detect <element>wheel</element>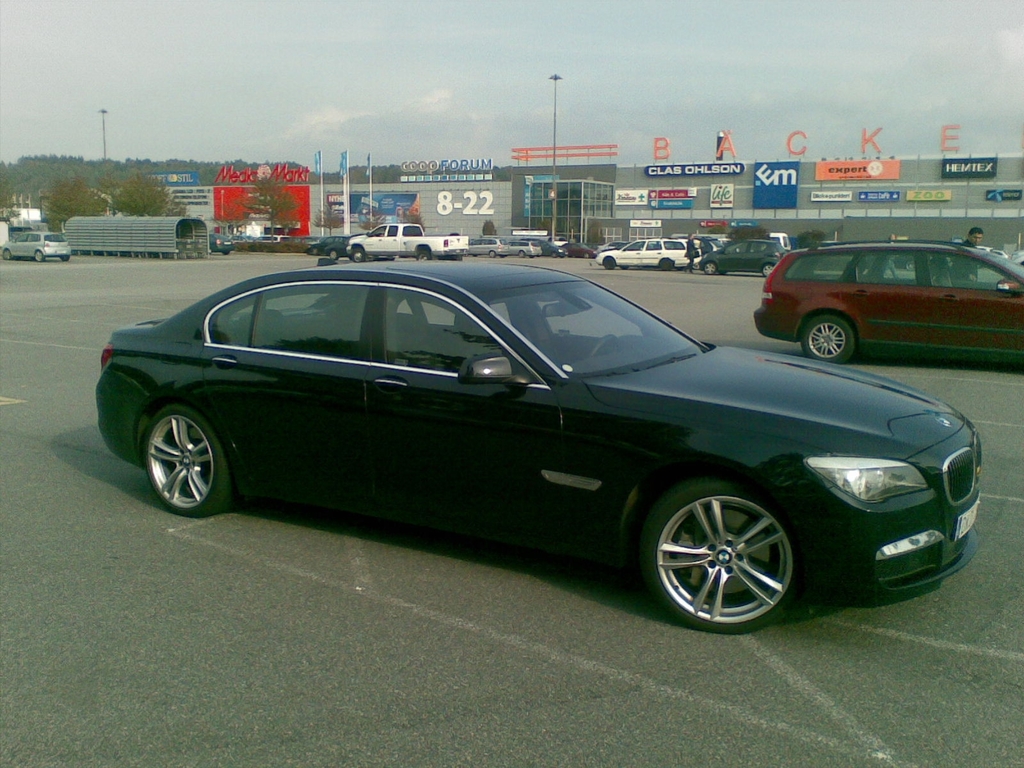
(352, 250, 367, 261)
